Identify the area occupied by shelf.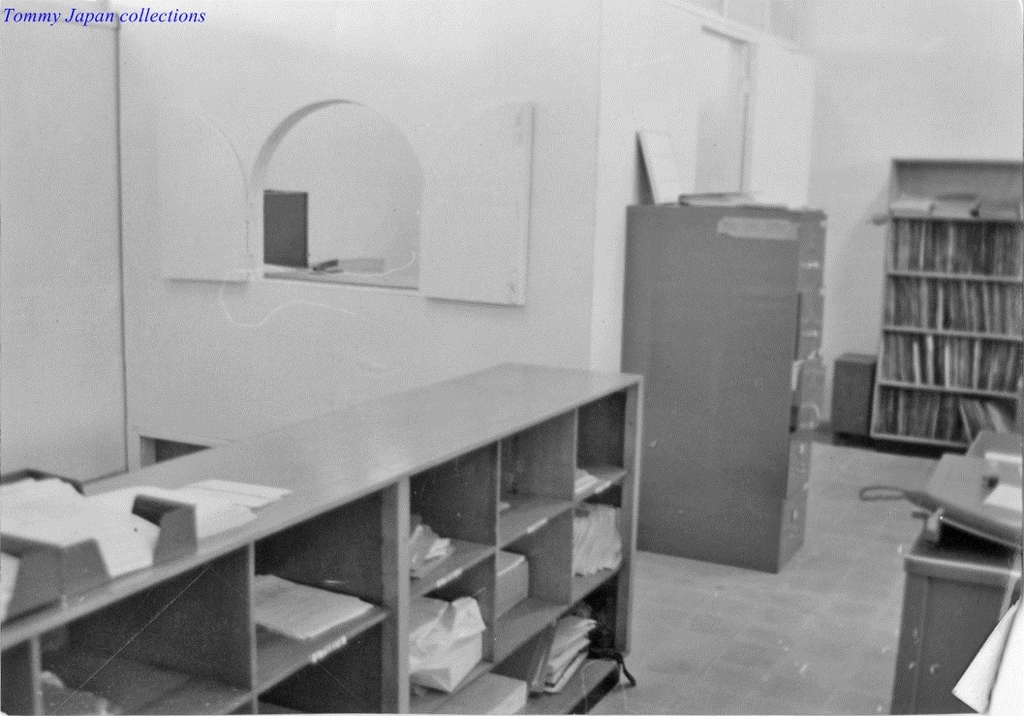
Area: crop(574, 378, 636, 504).
